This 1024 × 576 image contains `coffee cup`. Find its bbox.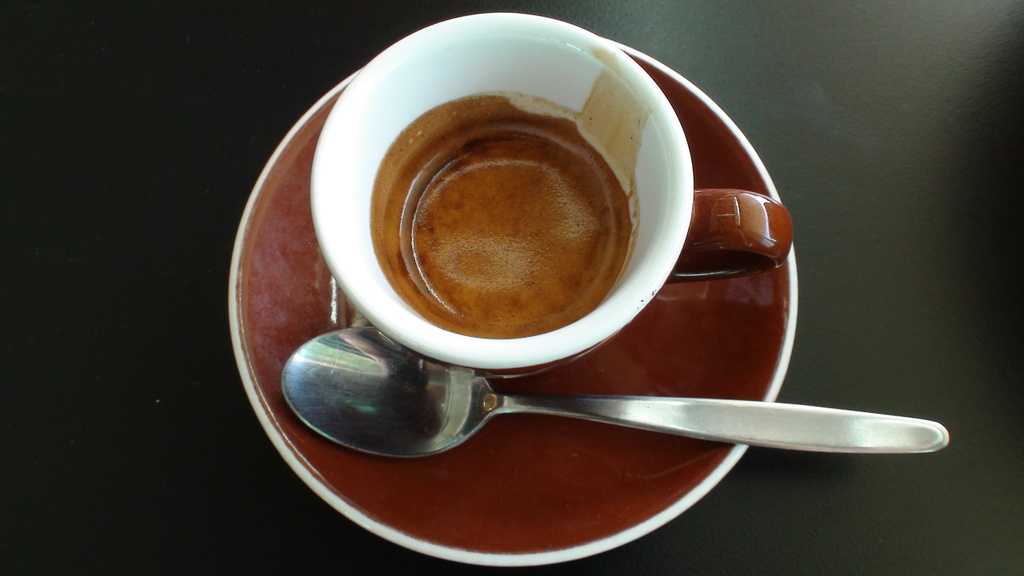
[x1=307, y1=12, x2=801, y2=382].
